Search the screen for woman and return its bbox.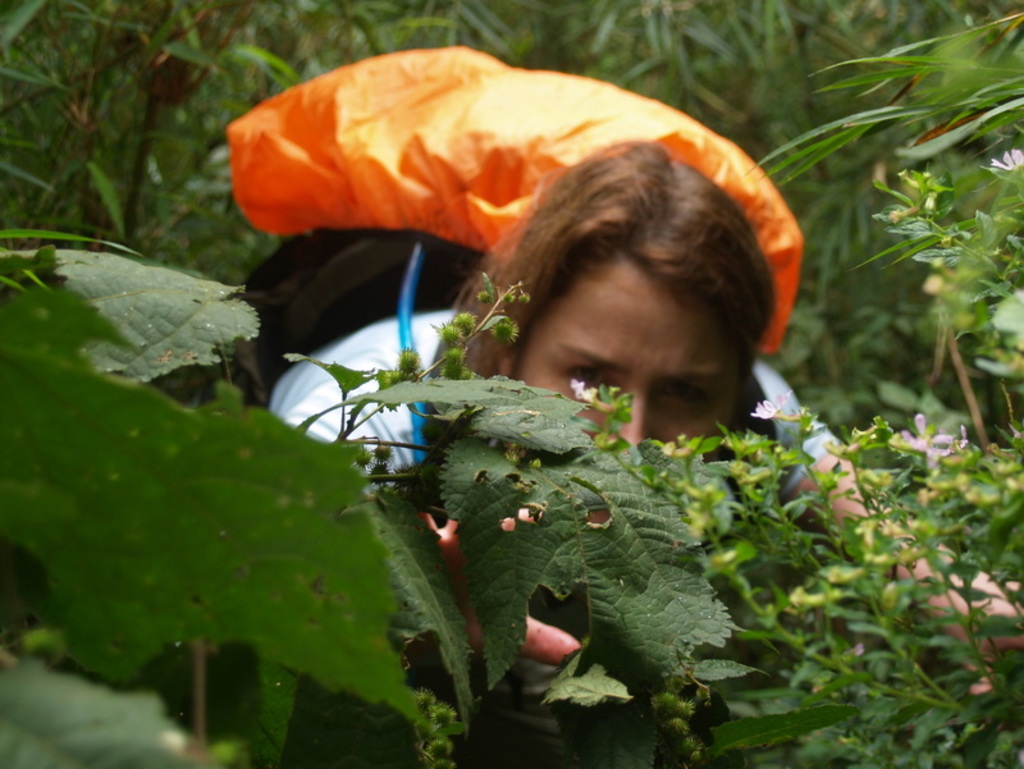
Found: [253, 128, 1023, 695].
